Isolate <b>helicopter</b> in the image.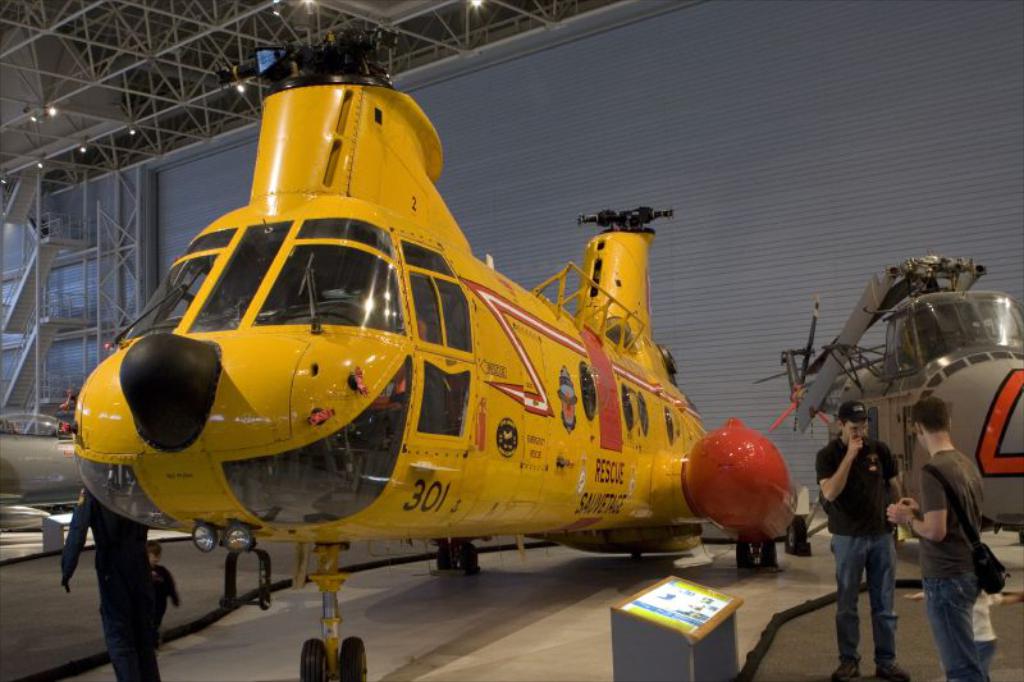
Isolated region: pyautogui.locateOnScreen(0, 58, 887, 632).
